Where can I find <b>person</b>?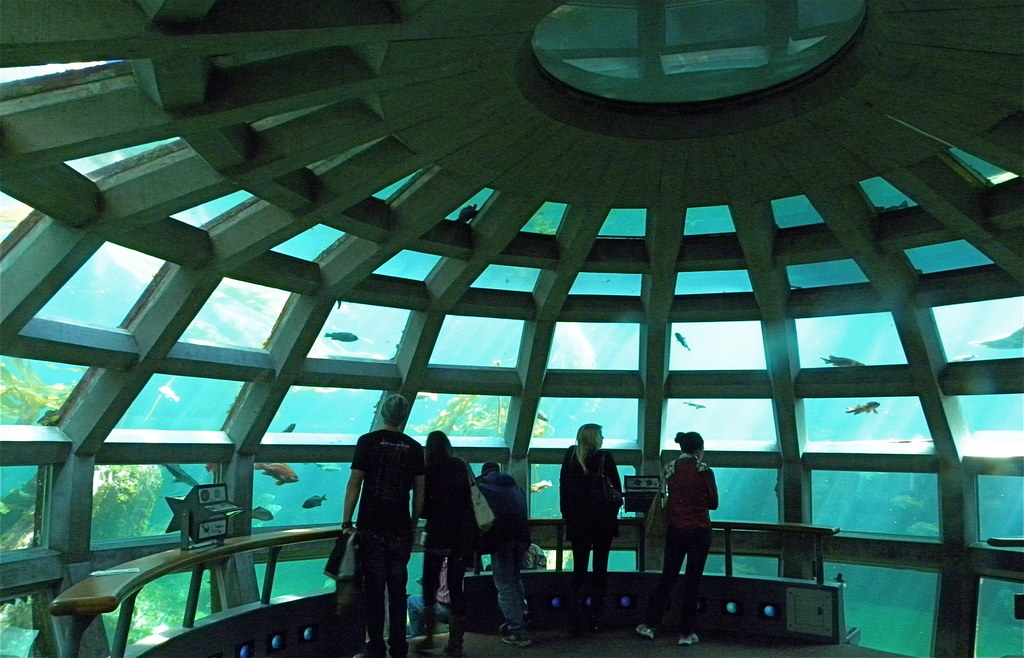
You can find it at Rect(472, 458, 537, 652).
